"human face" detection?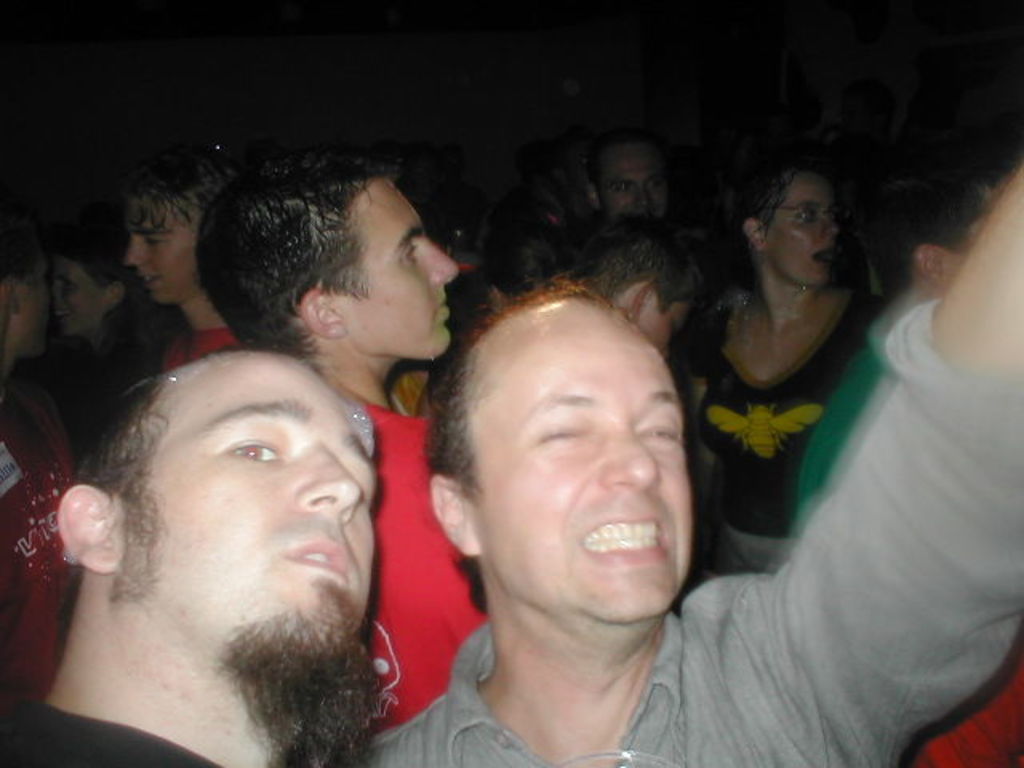
bbox=(467, 294, 688, 622)
